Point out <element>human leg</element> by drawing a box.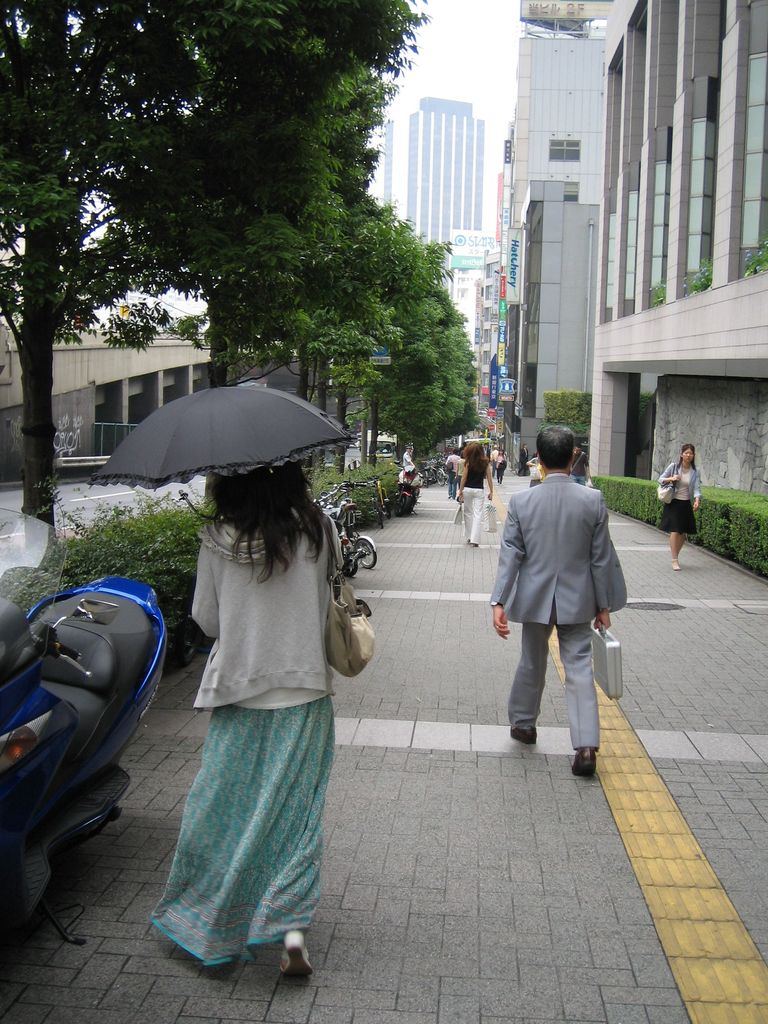
[678, 530, 682, 568].
